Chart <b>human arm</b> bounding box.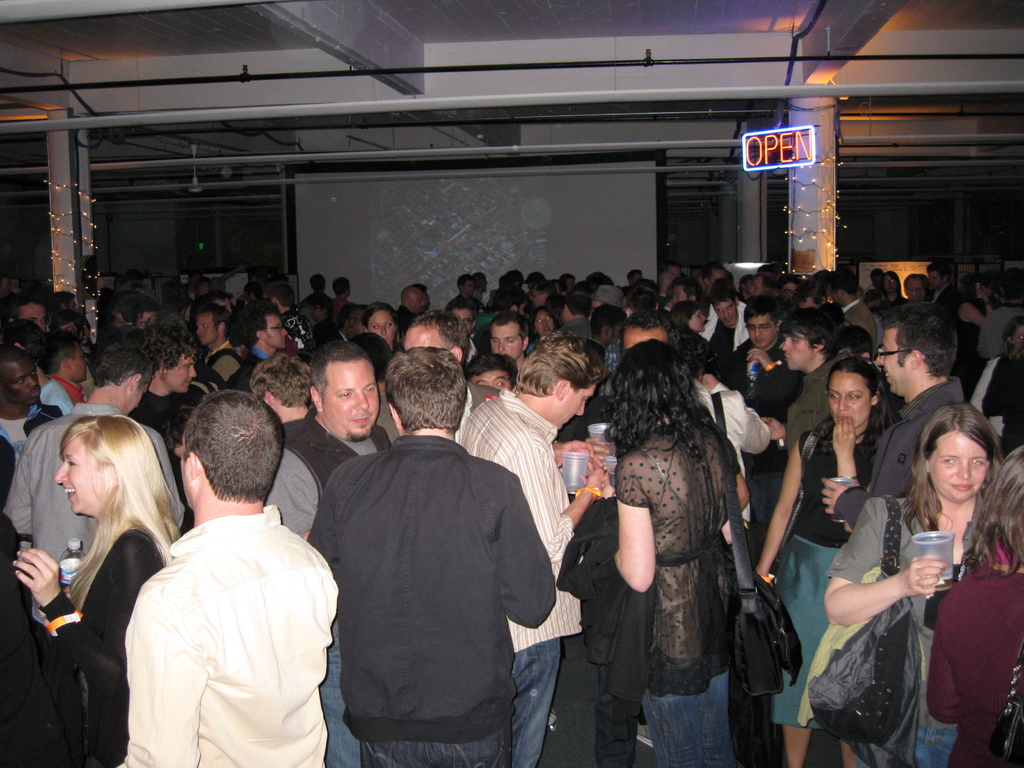
Charted: select_region(579, 437, 609, 473).
